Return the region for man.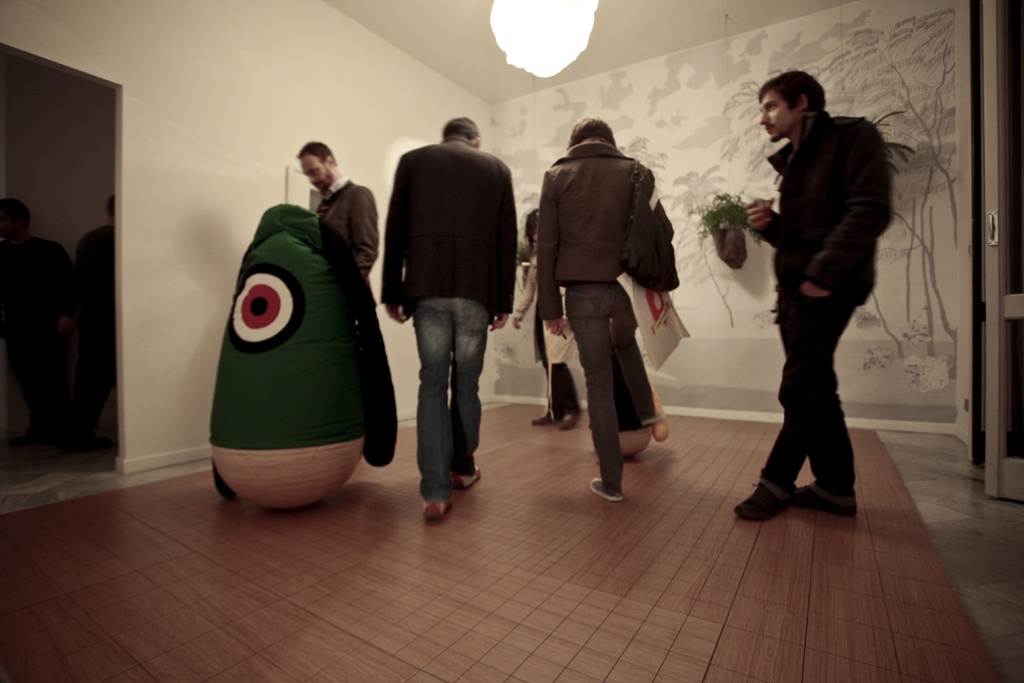
[376,113,528,506].
